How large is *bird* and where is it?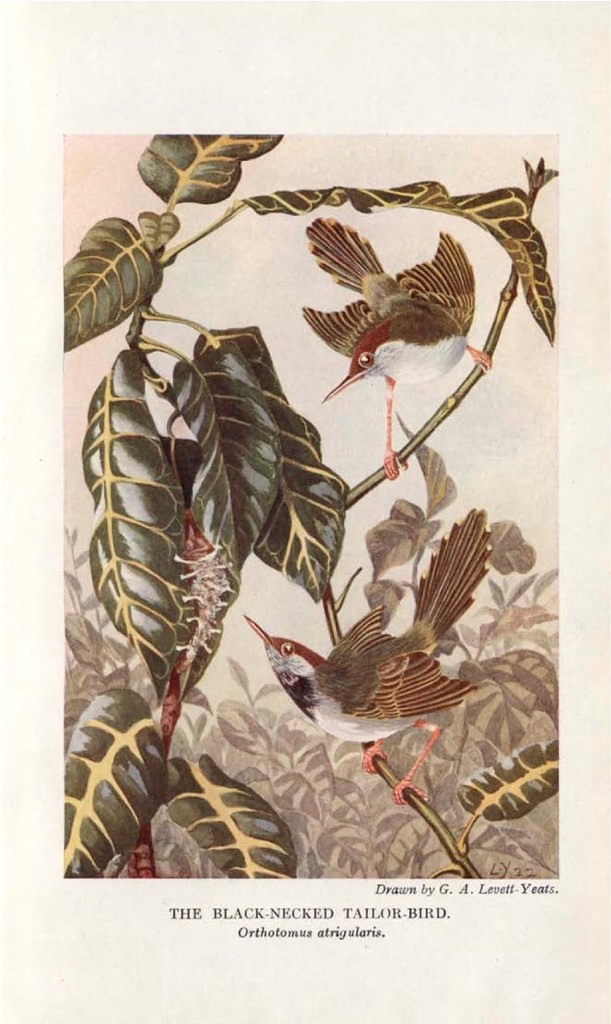
Bounding box: x1=243 y1=507 x2=499 y2=808.
